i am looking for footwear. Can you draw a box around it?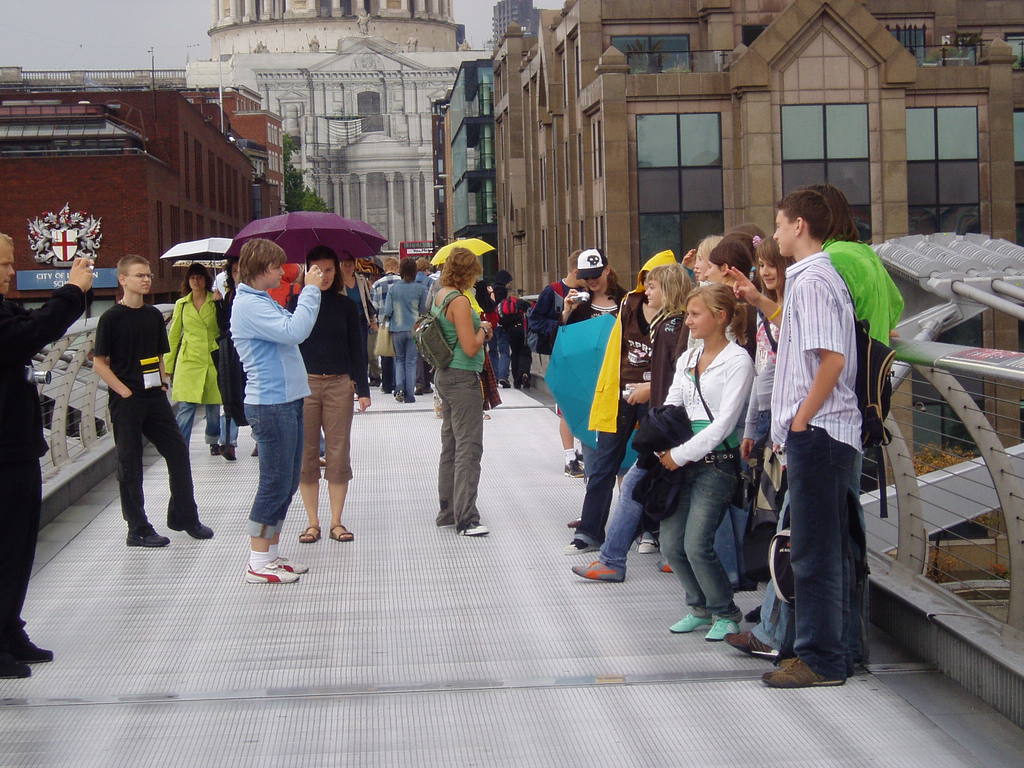
Sure, the bounding box is <region>125, 528, 173, 548</region>.
